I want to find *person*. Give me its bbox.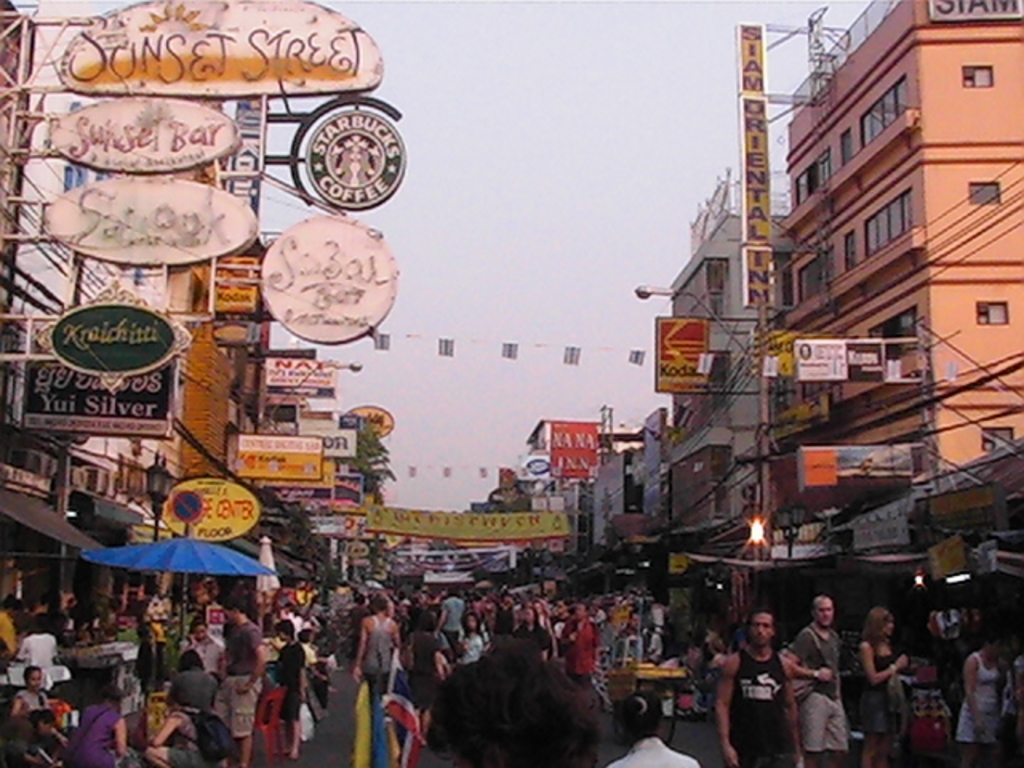
(427, 635, 605, 766).
